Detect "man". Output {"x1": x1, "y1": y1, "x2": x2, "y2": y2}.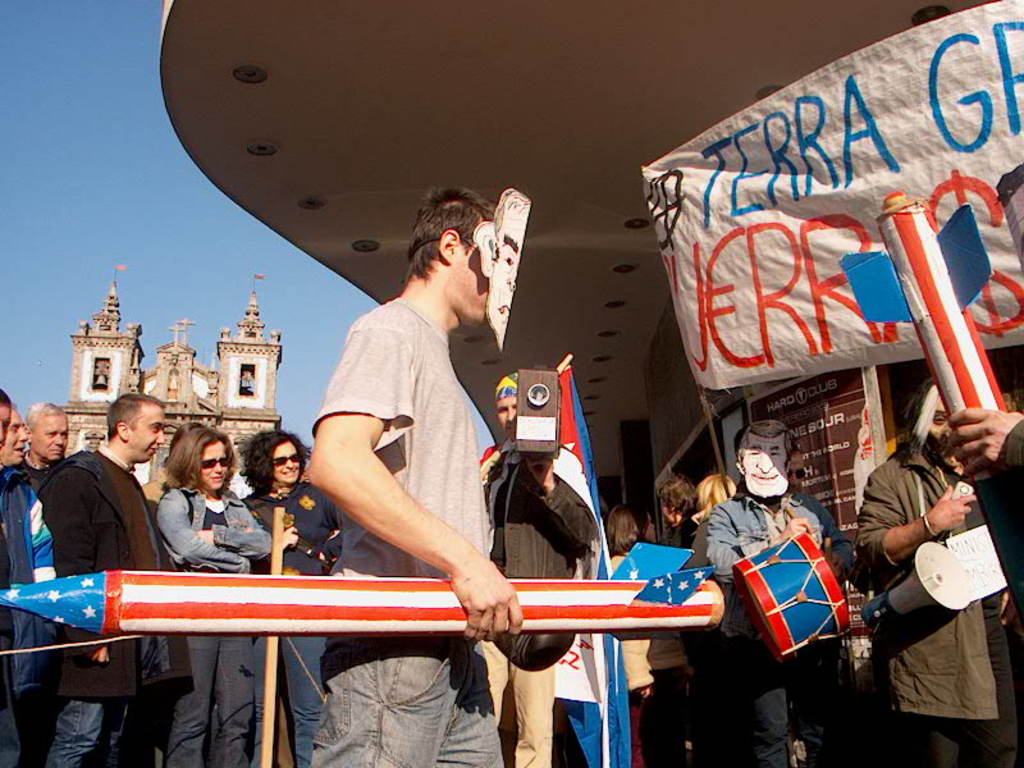
{"x1": 35, "y1": 387, "x2": 188, "y2": 767}.
